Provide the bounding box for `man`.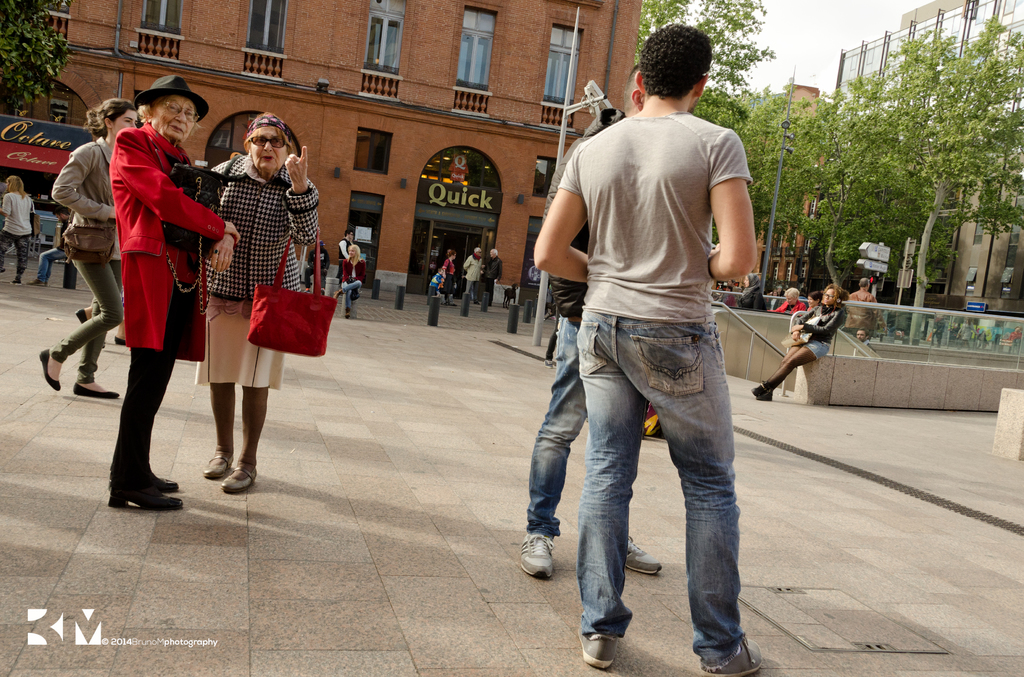
{"left": 303, "top": 241, "right": 331, "bottom": 295}.
